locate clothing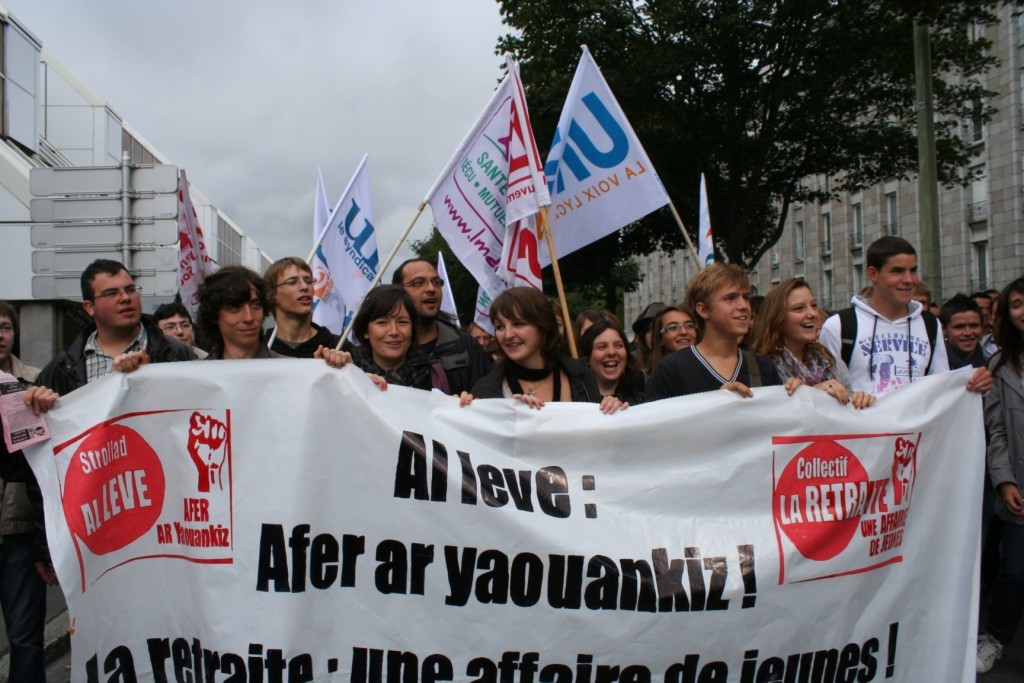
crop(465, 356, 590, 400)
